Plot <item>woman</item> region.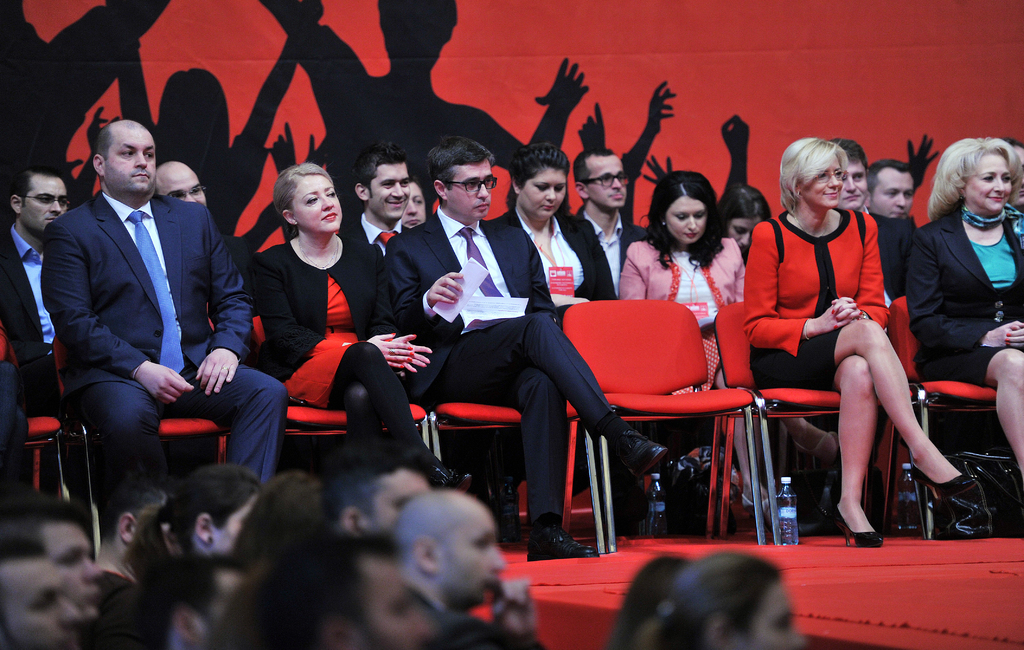
Plotted at left=620, top=170, right=842, bottom=528.
